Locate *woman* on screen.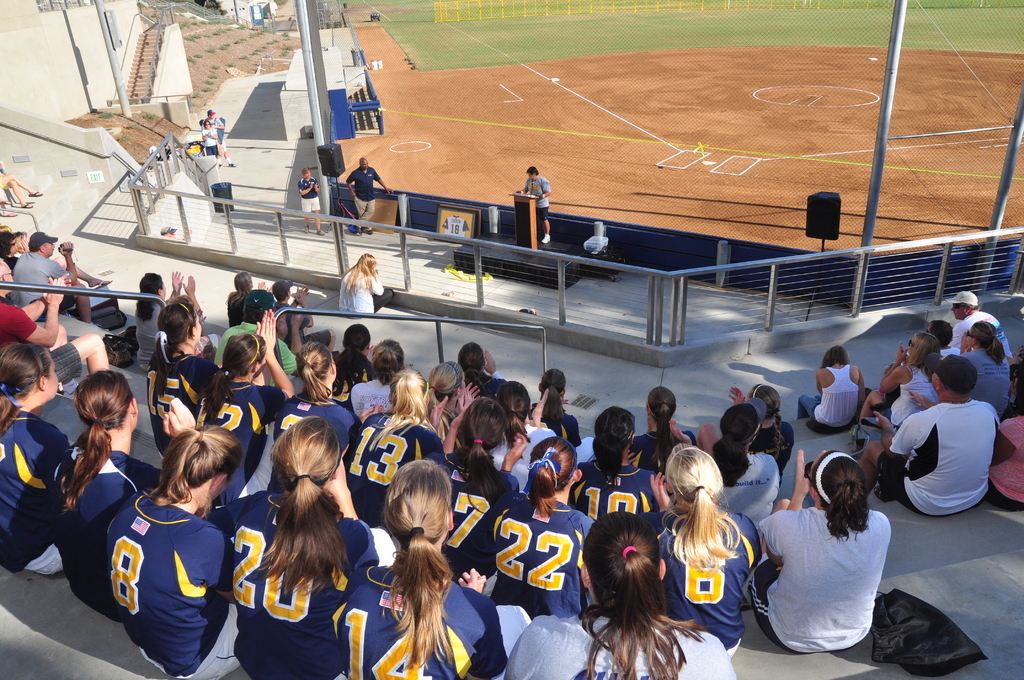
On screen at bbox(193, 336, 295, 457).
